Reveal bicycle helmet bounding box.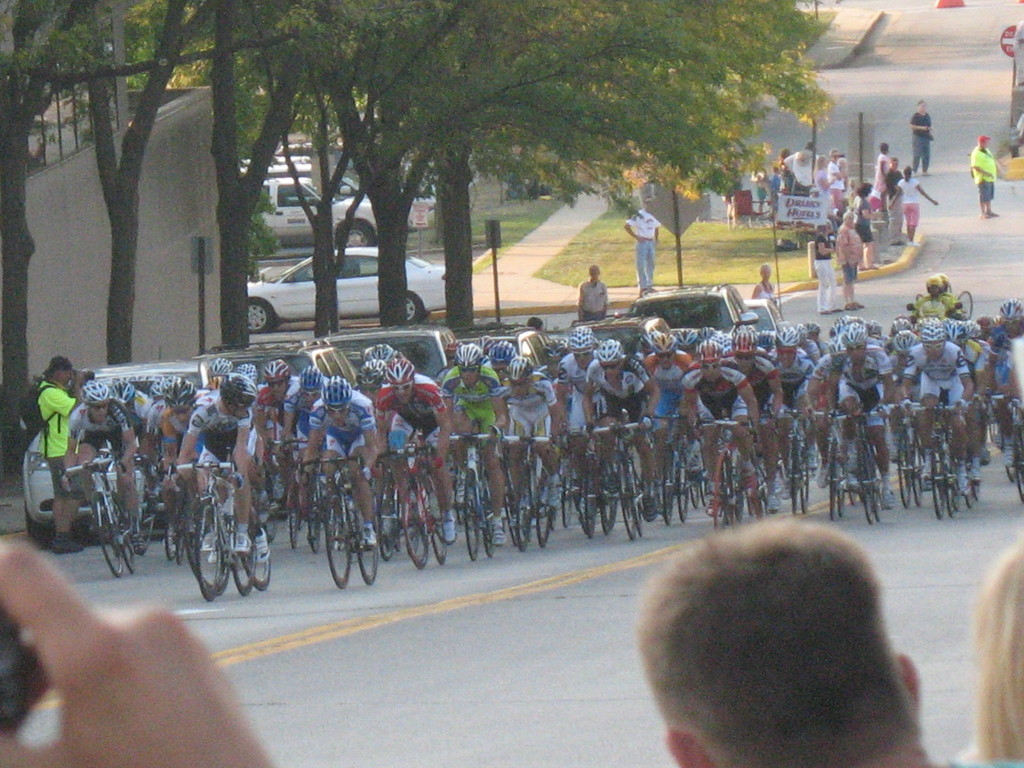
Revealed: 1005:300:1021:317.
